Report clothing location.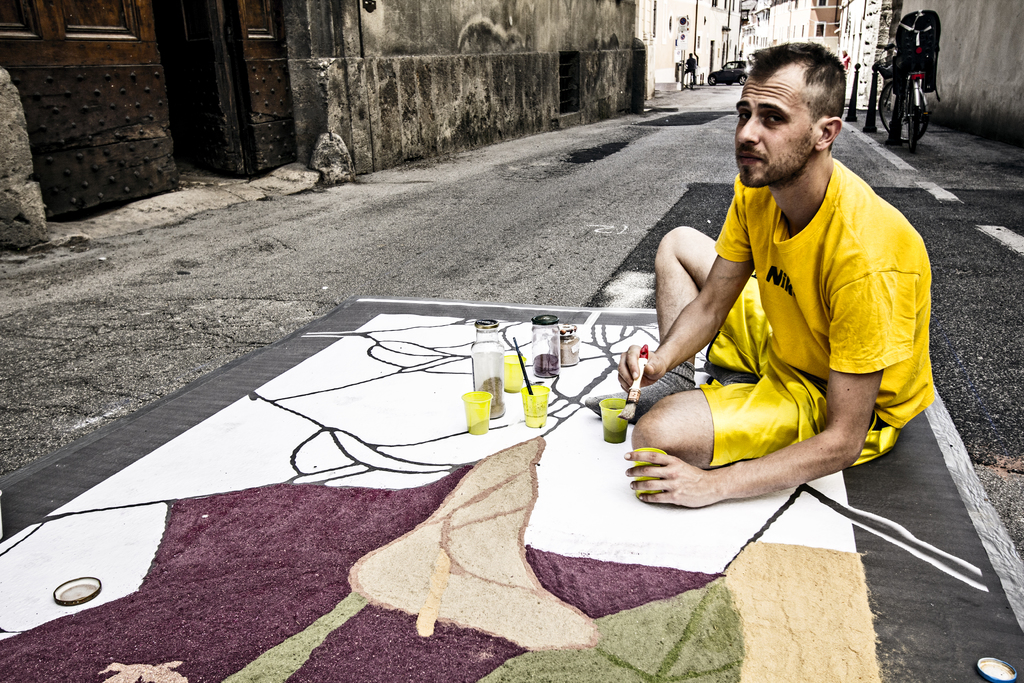
Report: (700, 157, 933, 465).
